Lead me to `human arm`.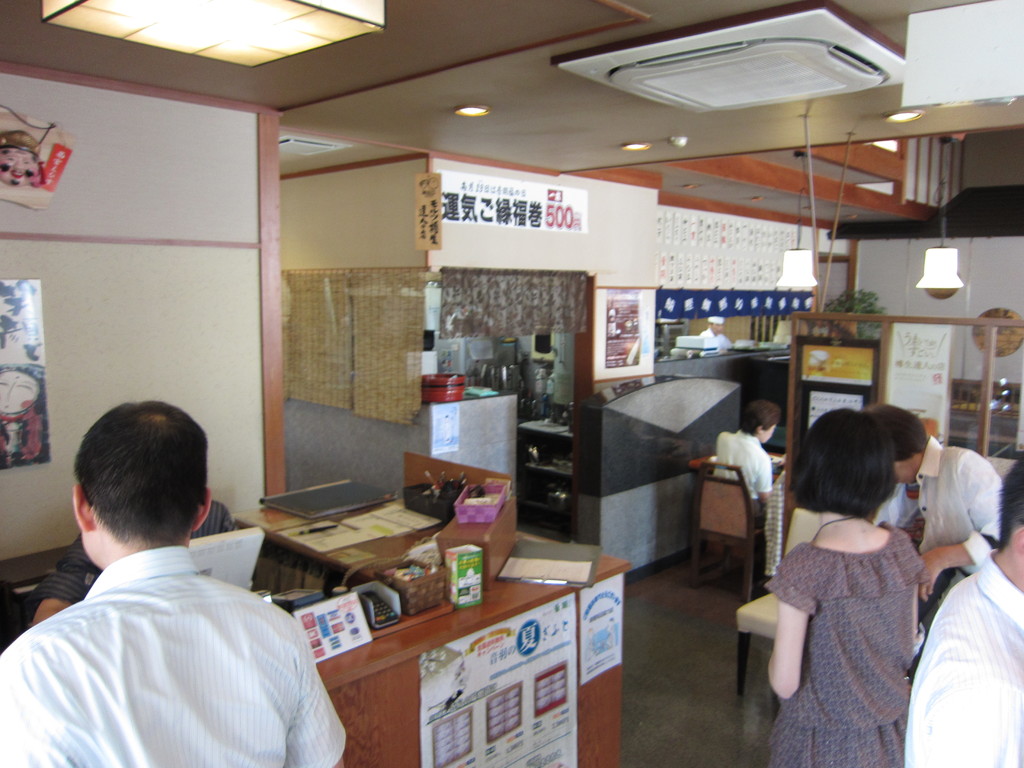
Lead to region(30, 540, 87, 630).
